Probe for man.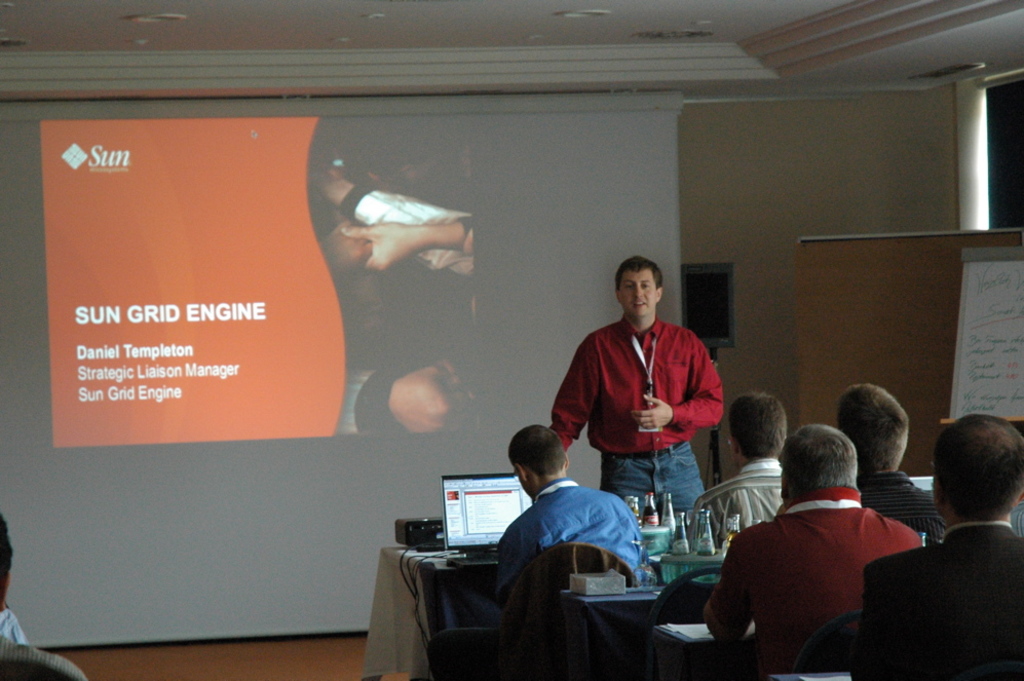
Probe result: 877 425 1023 678.
